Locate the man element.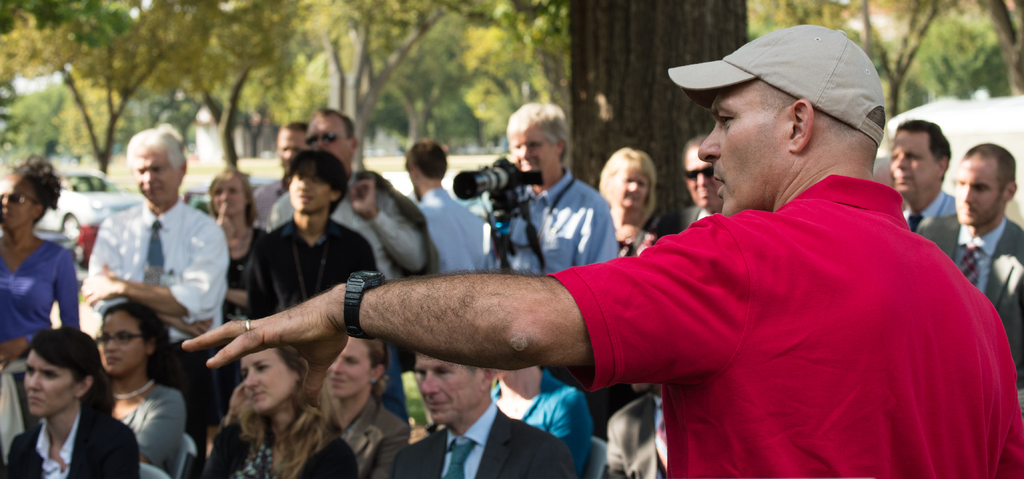
Element bbox: x1=913 y1=142 x2=1023 y2=389.
